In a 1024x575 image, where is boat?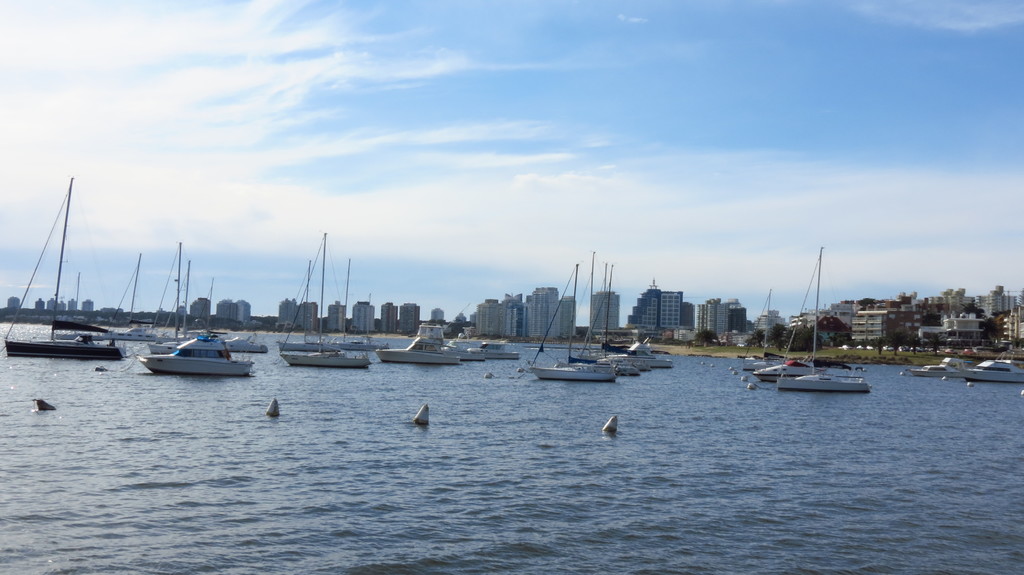
[left=581, top=259, right=634, bottom=362].
